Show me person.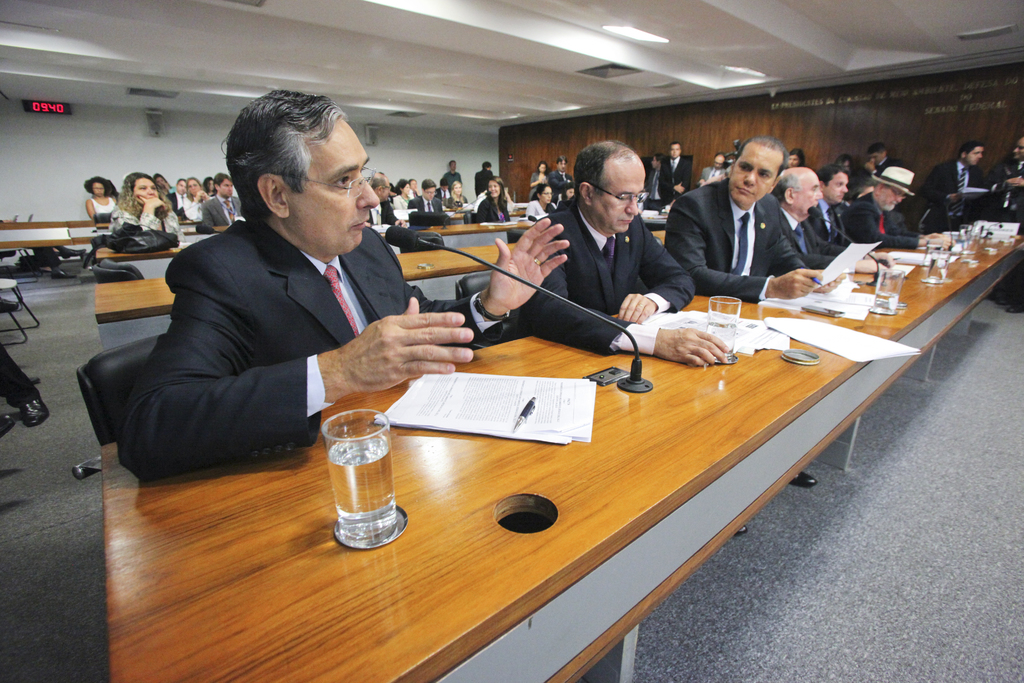
person is here: (552, 152, 578, 189).
